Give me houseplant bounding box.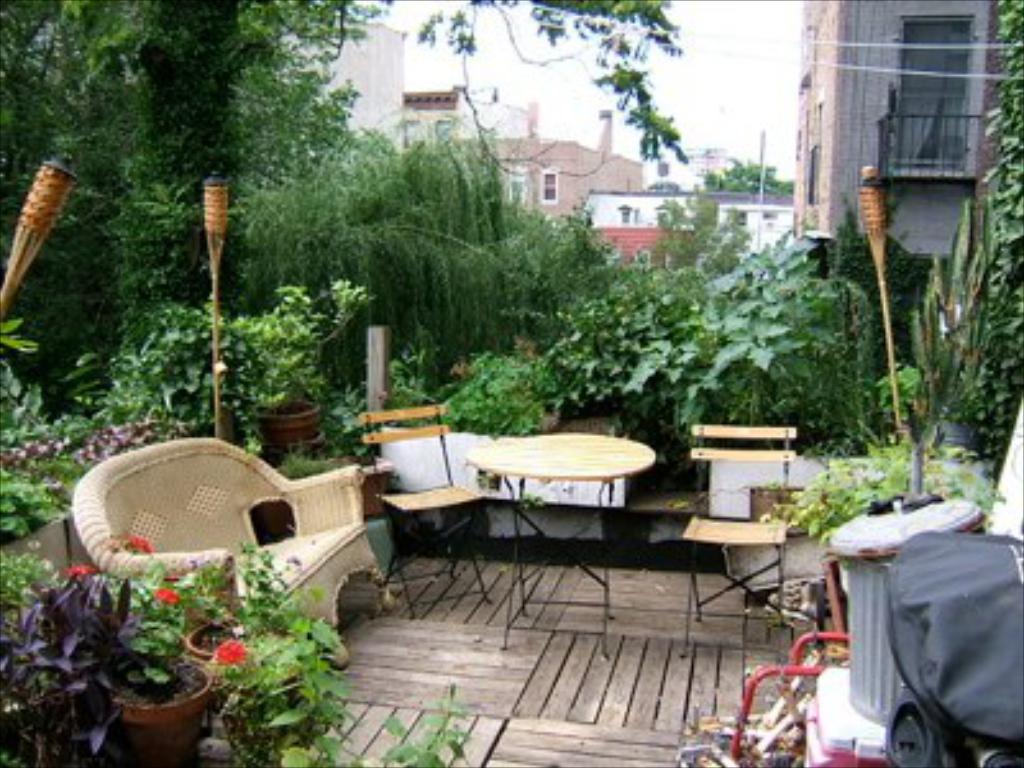
[205,287,381,474].
